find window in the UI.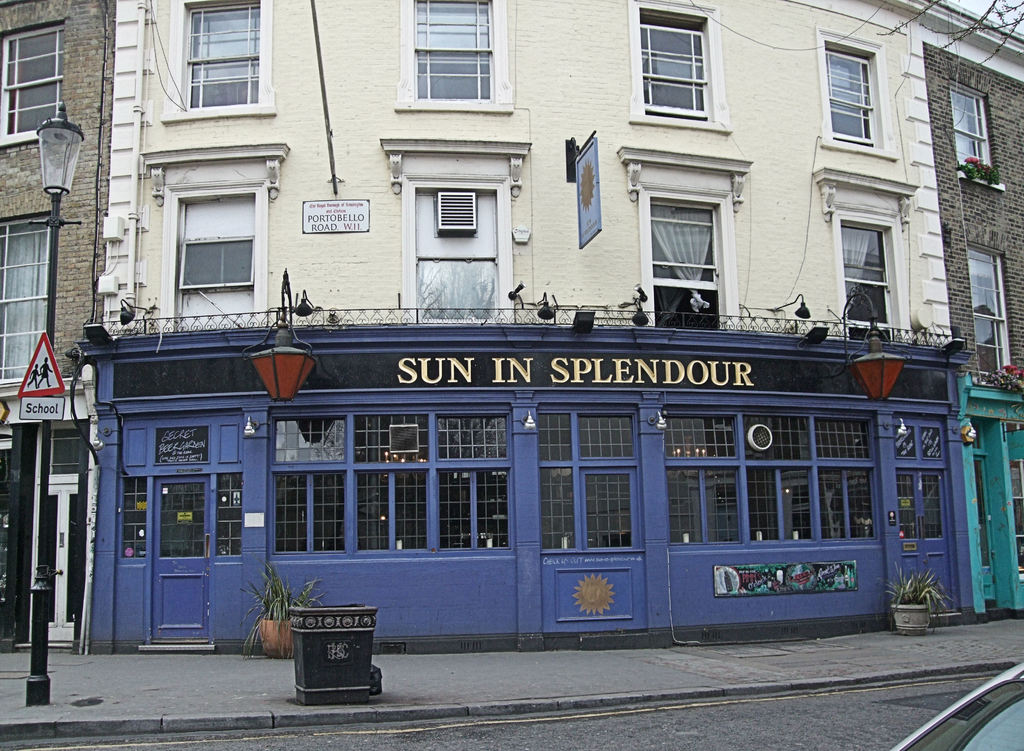
UI element at [left=661, top=411, right=879, bottom=556].
